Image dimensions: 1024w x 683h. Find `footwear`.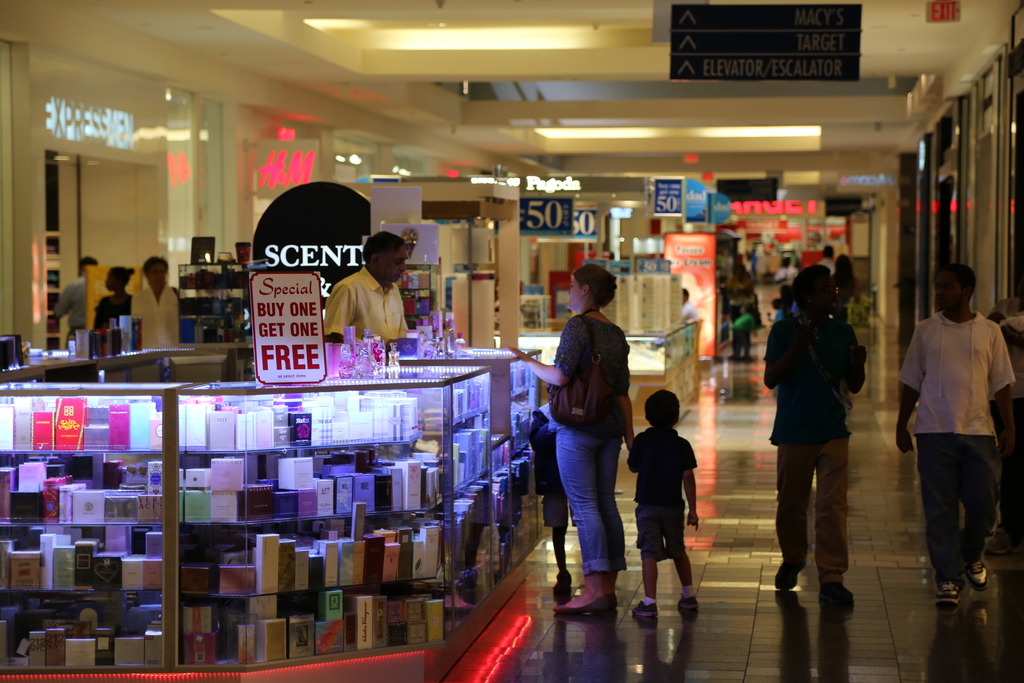
x1=770 y1=555 x2=806 y2=592.
